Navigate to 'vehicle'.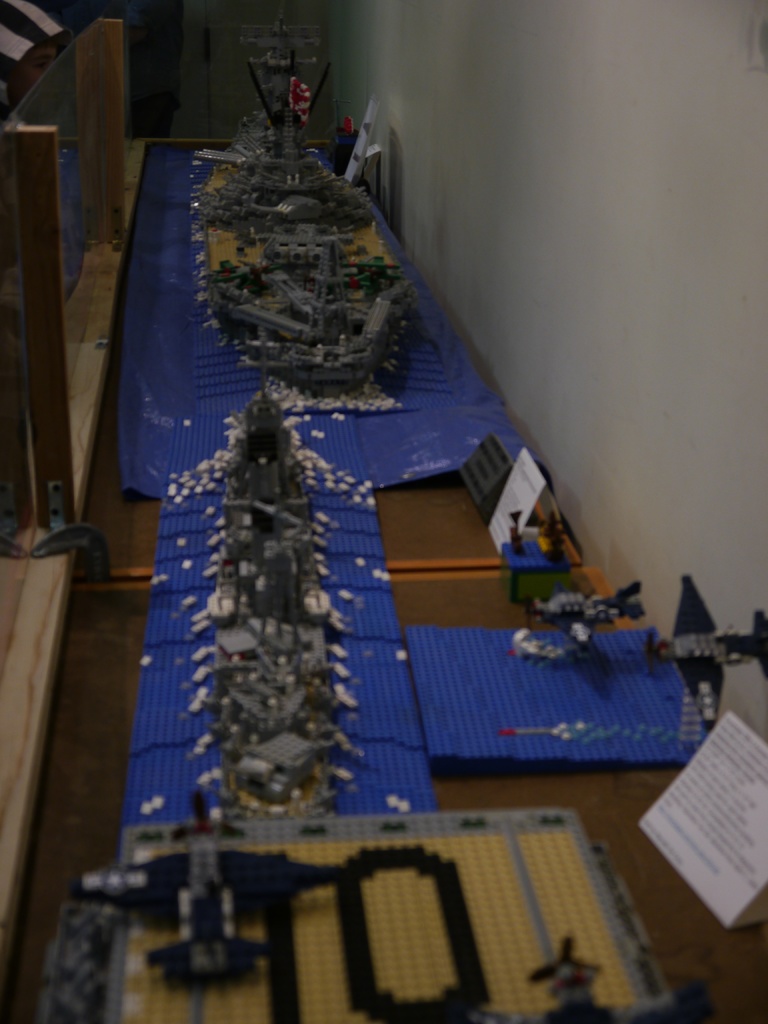
Navigation target: 536/577/650/668.
